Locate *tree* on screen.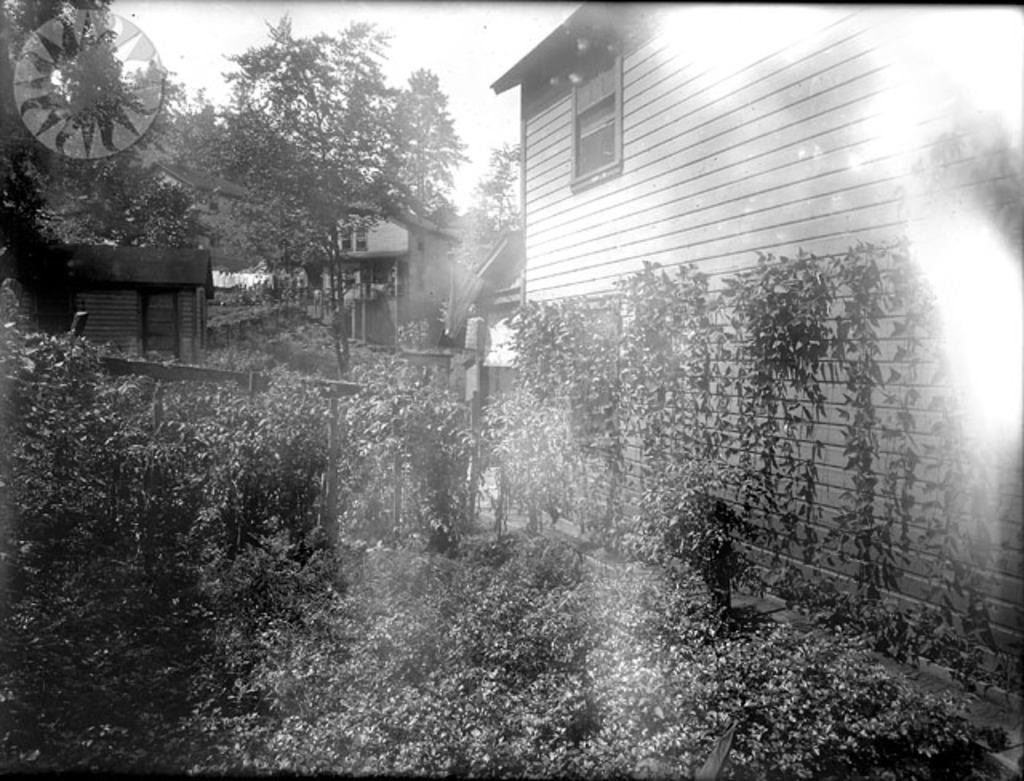
On screen at box(170, 24, 494, 306).
